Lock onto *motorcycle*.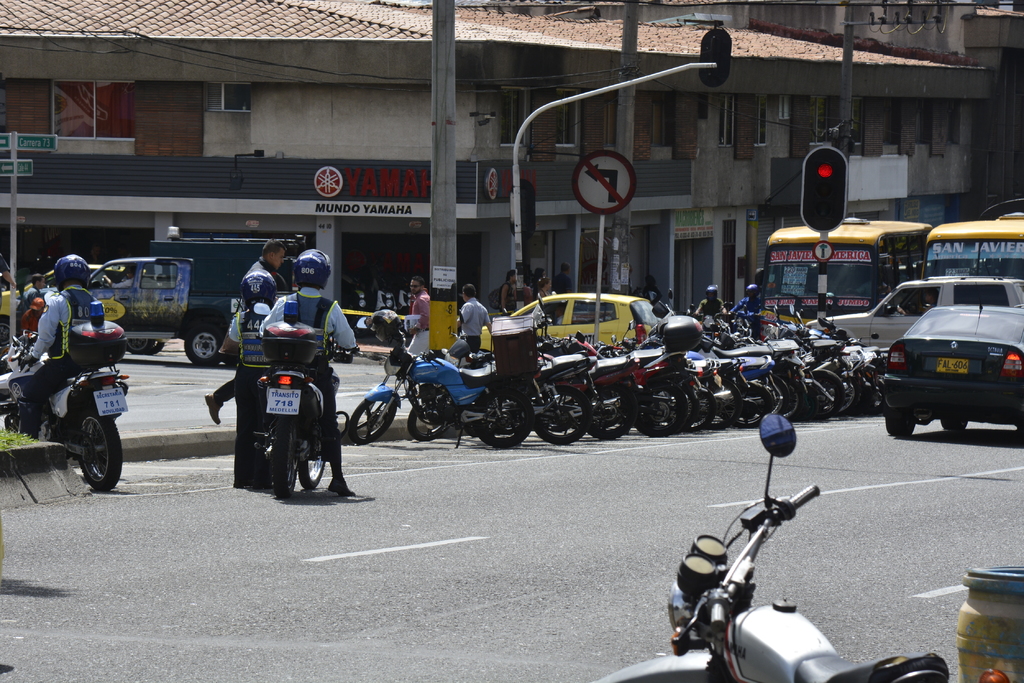
Locked: x1=1 y1=337 x2=125 y2=492.
